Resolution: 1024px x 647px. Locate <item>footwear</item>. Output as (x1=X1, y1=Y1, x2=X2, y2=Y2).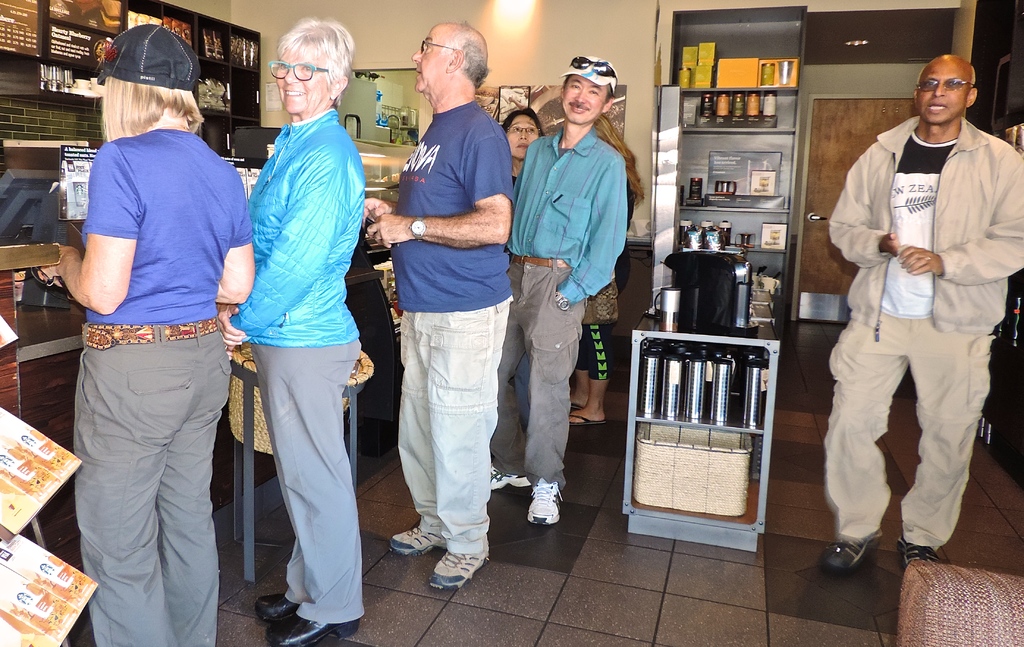
(x1=835, y1=527, x2=902, y2=595).
